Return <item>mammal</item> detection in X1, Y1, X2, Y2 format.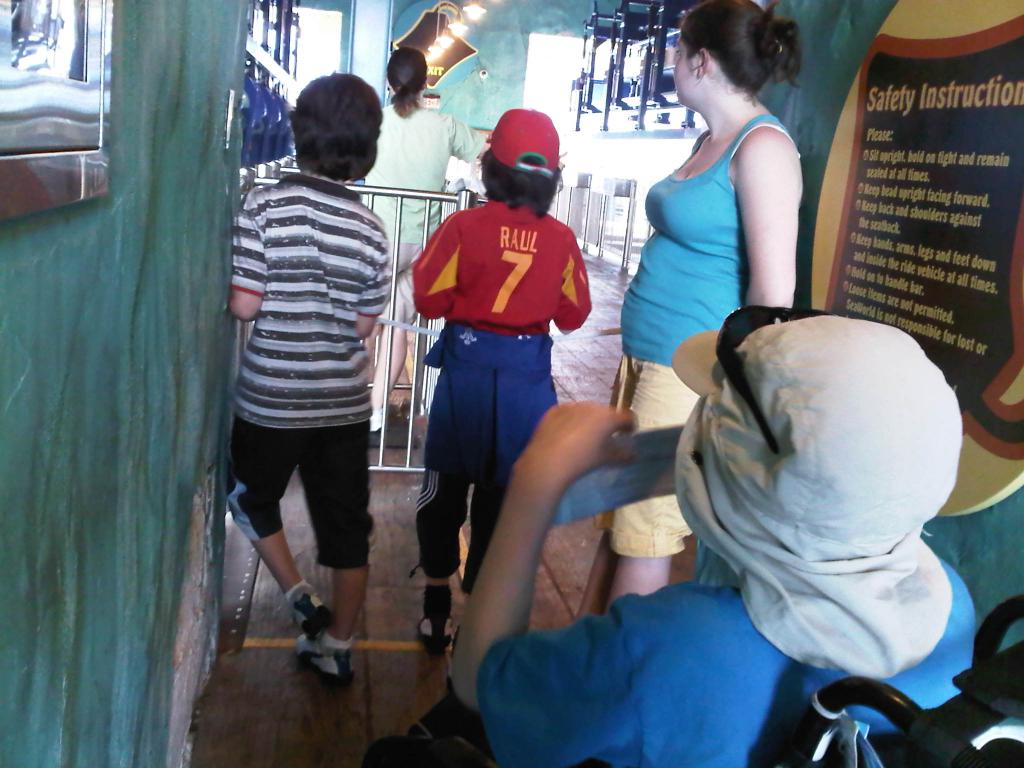
411, 106, 593, 654.
